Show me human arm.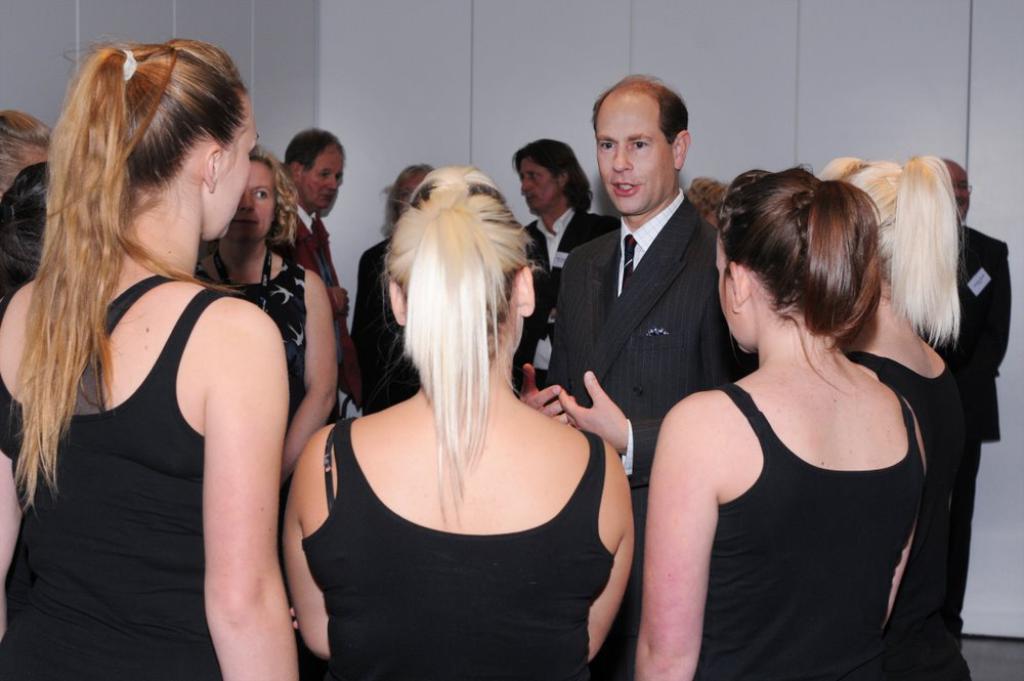
human arm is here: (x1=201, y1=299, x2=299, y2=680).
